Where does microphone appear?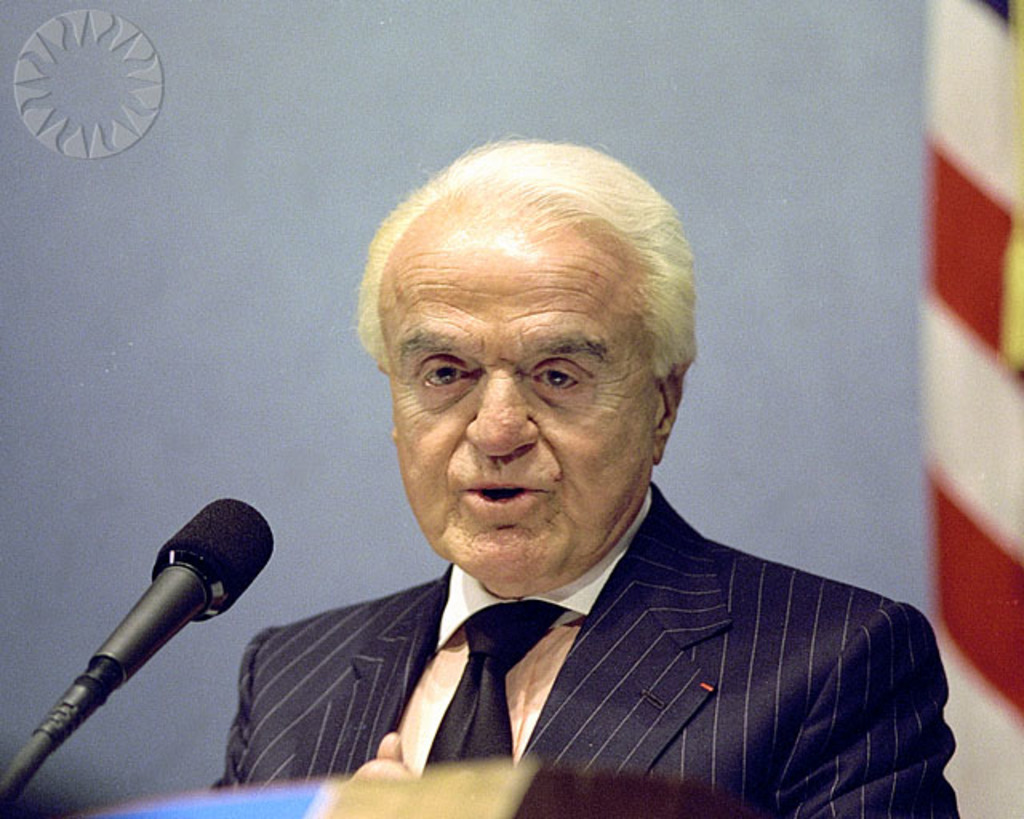
Appears at [24,496,266,793].
